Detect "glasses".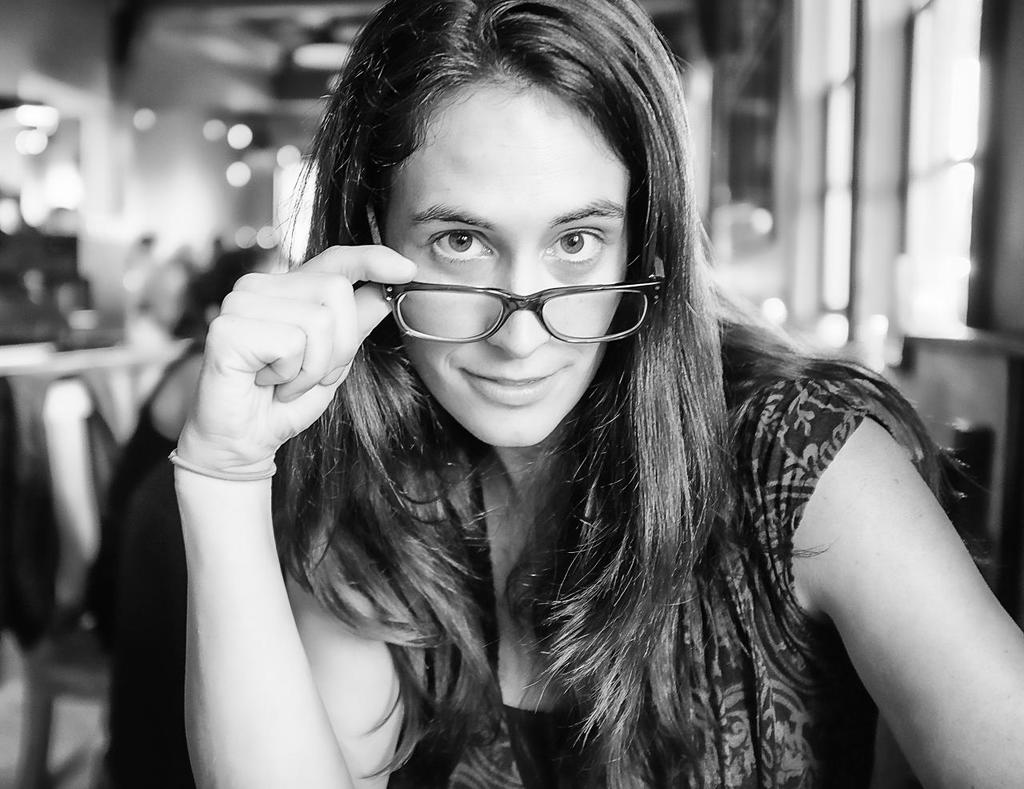
Detected at [left=366, top=198, right=670, bottom=340].
